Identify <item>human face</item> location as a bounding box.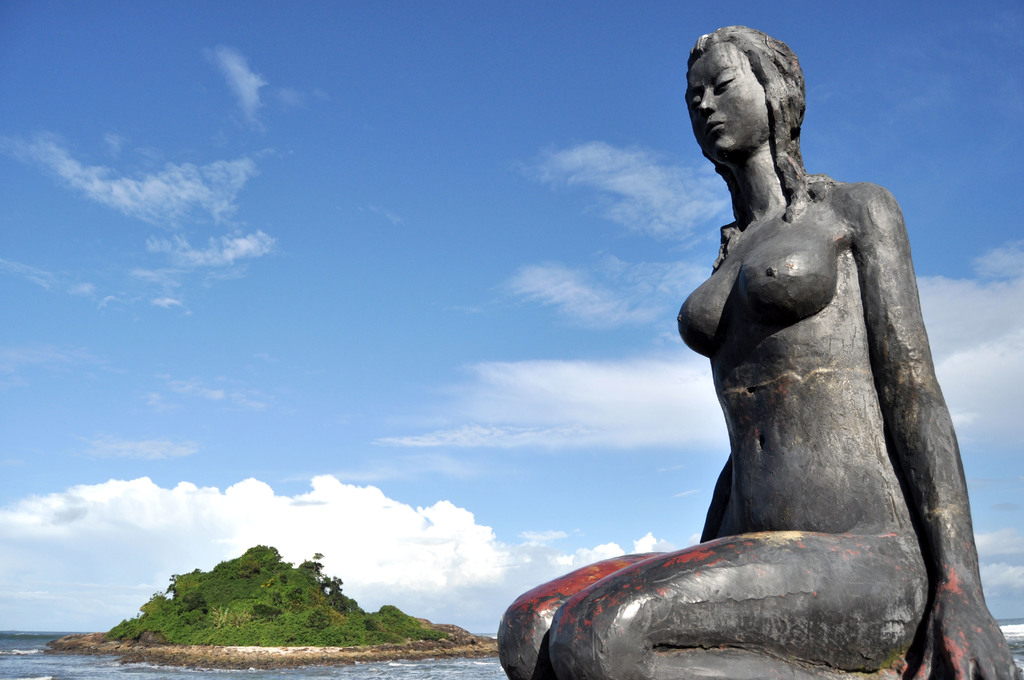
left=685, top=42, right=769, bottom=162.
